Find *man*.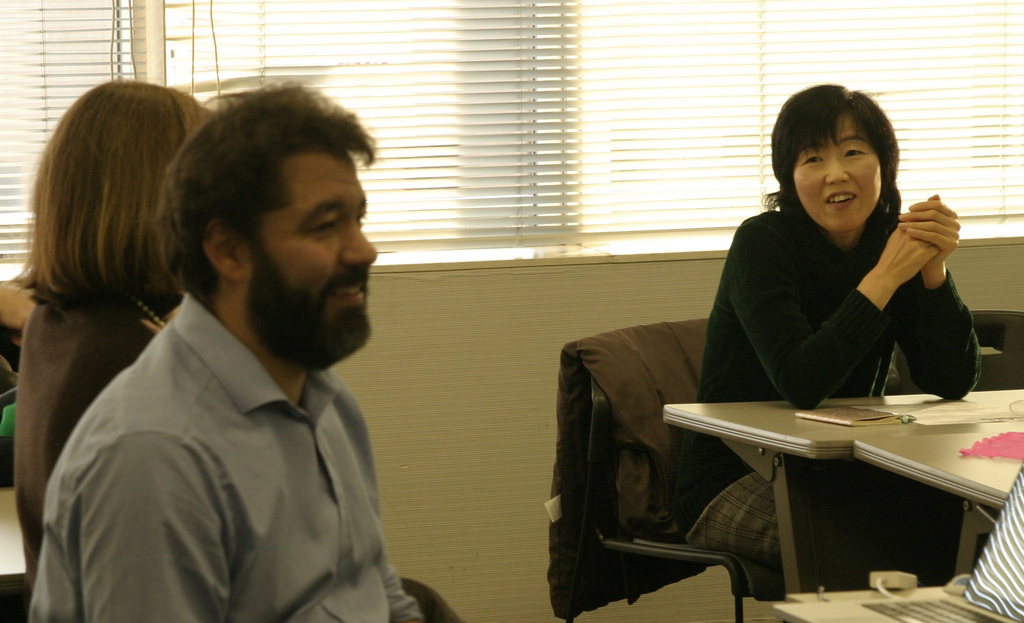
rect(21, 88, 436, 611).
